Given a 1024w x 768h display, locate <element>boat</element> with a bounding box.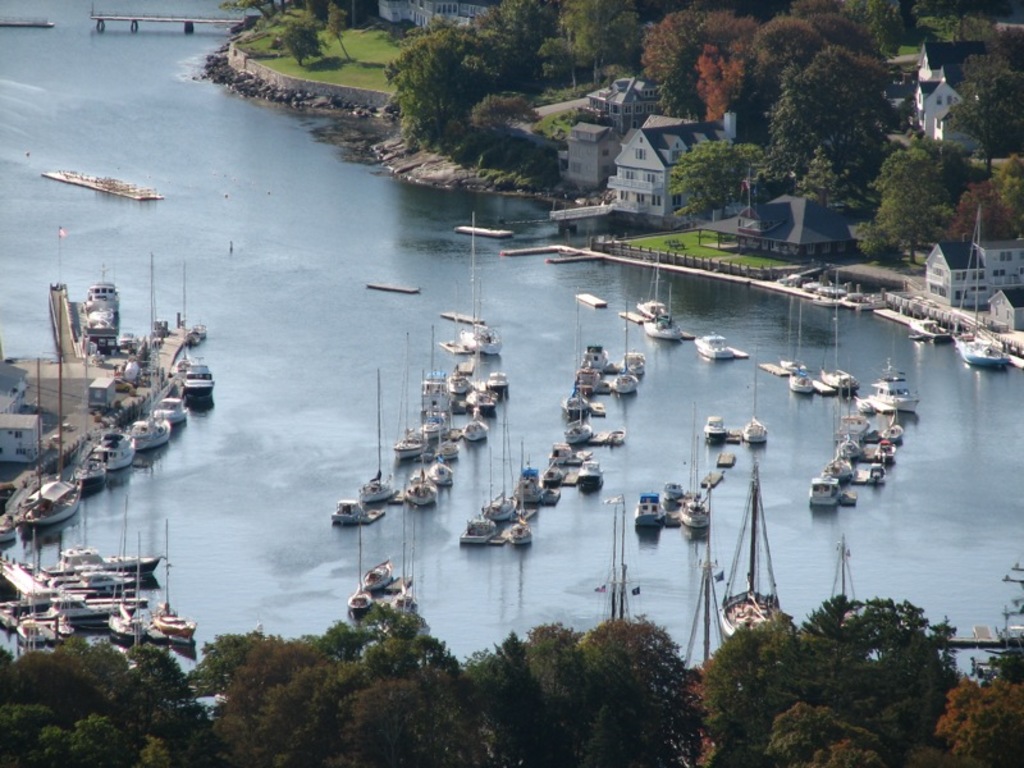
Located: 52:614:84:636.
